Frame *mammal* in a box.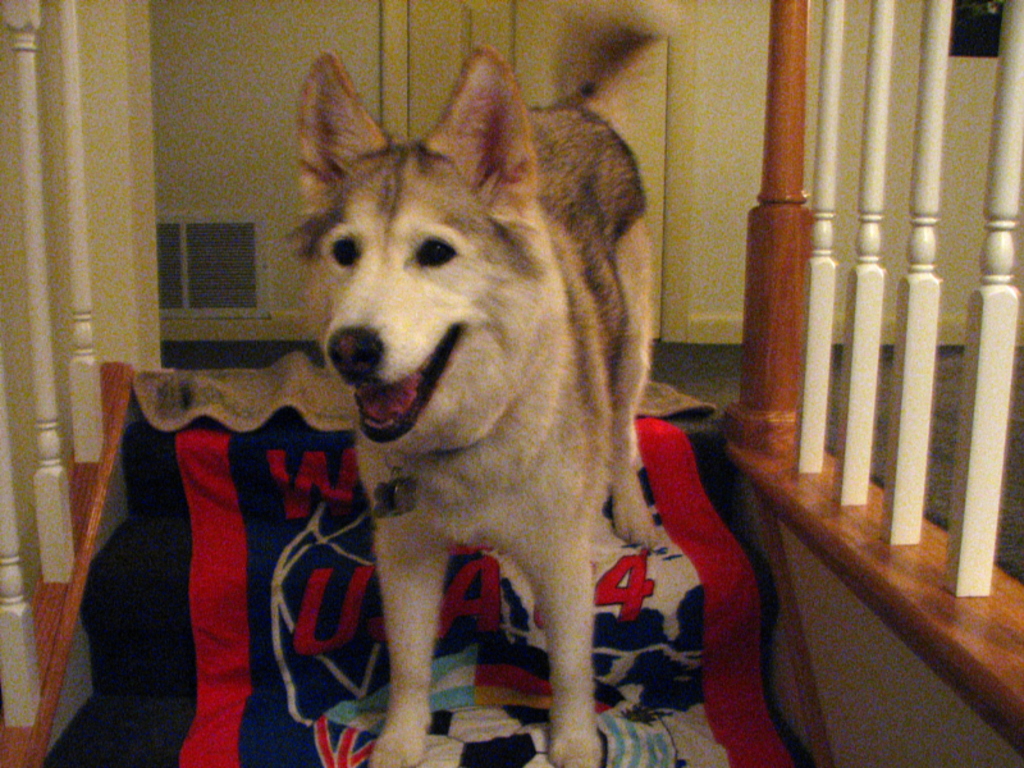
(x1=280, y1=0, x2=659, y2=767).
